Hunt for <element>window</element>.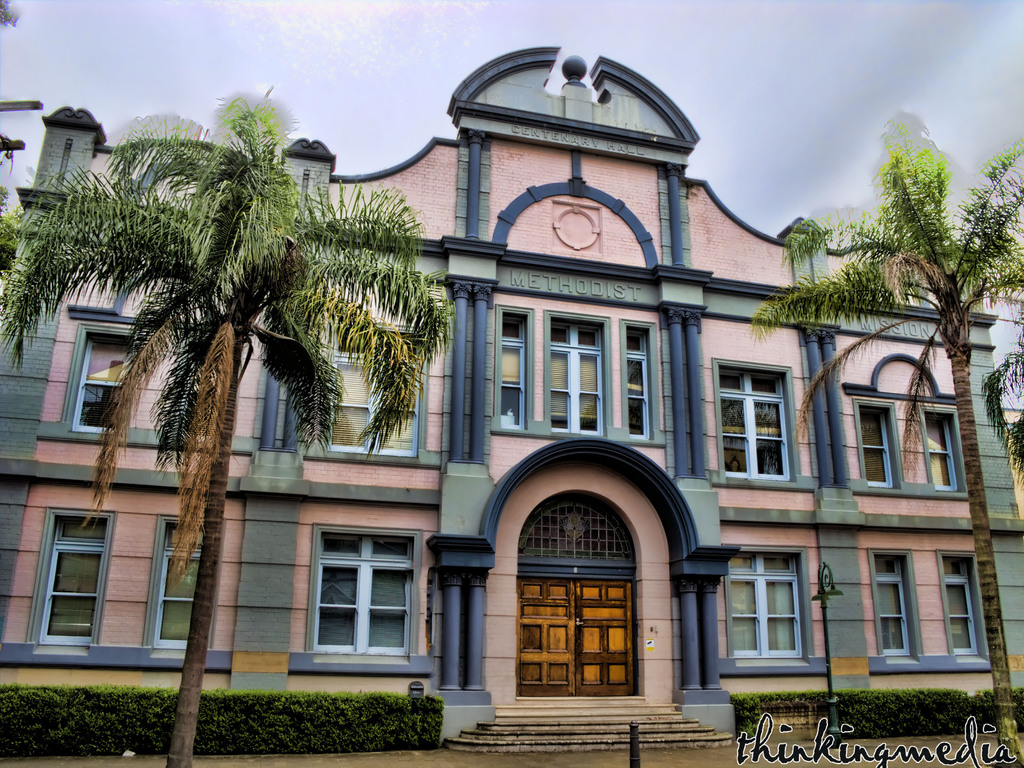
Hunted down at region(299, 518, 423, 670).
